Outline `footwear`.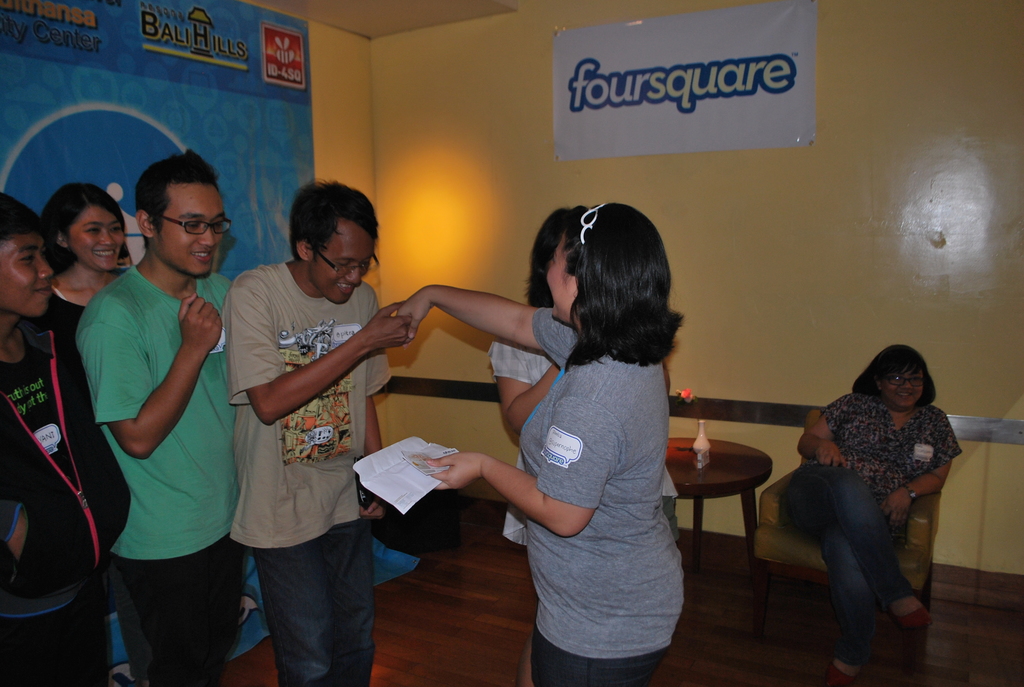
Outline: (826,659,867,686).
